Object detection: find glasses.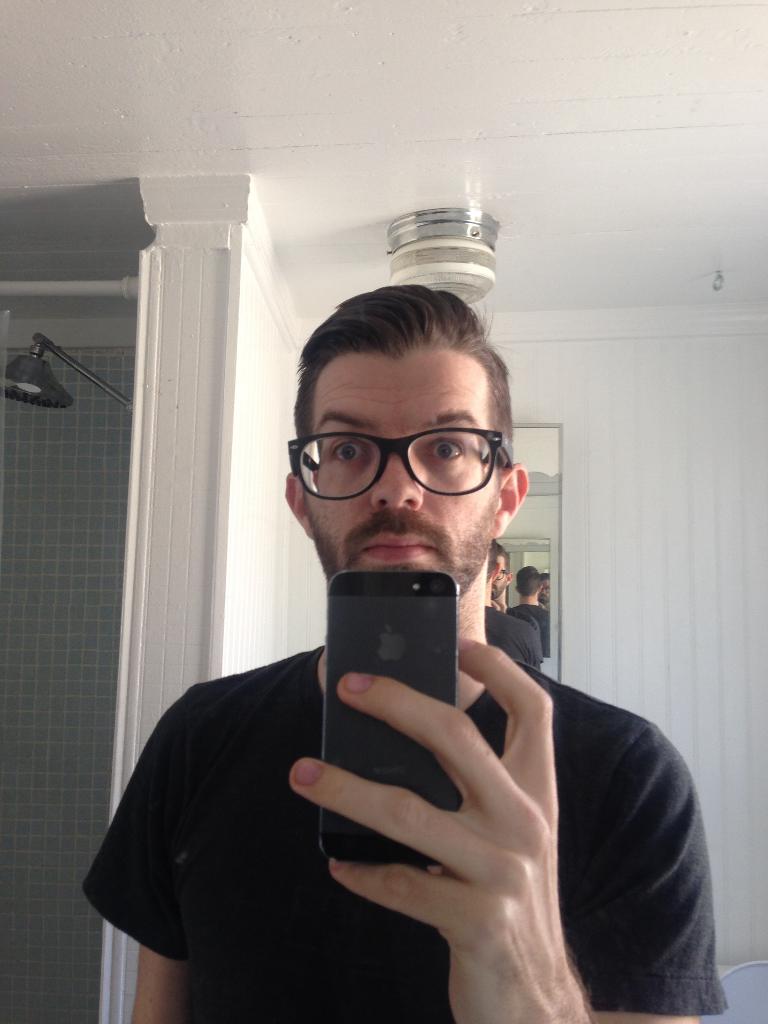
<region>276, 429, 519, 511</region>.
